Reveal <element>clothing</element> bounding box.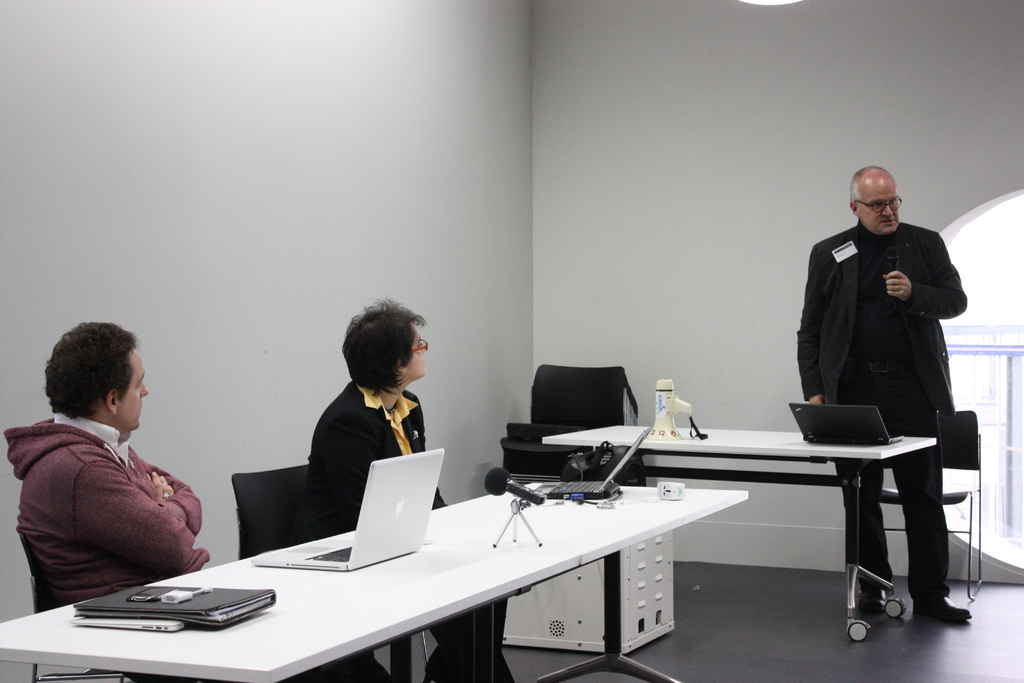
Revealed: (13,399,210,603).
